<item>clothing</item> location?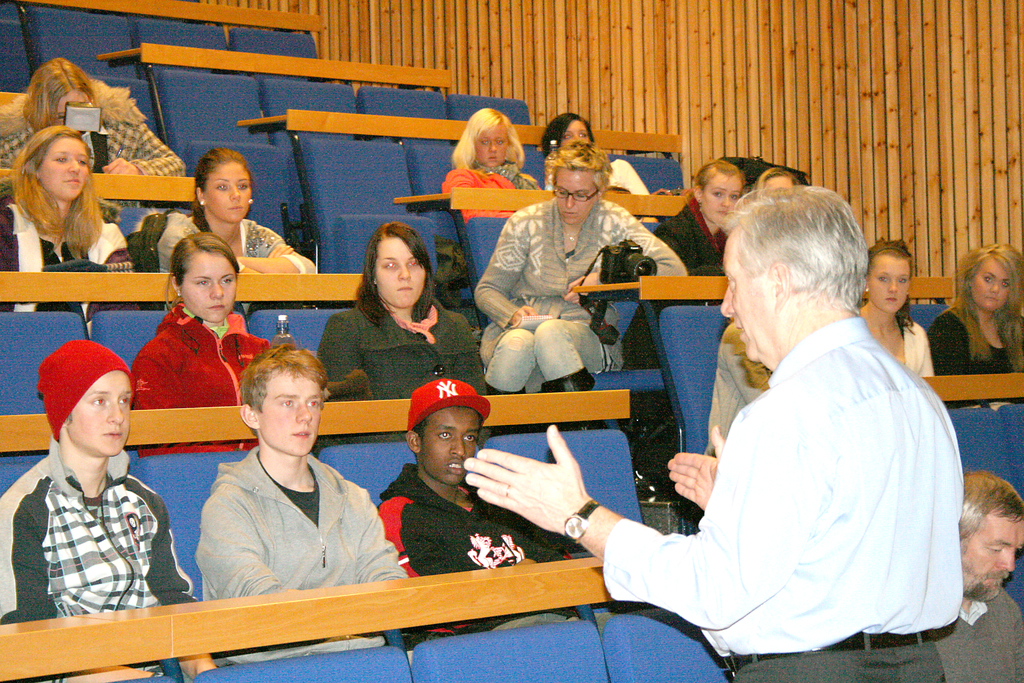
0, 201, 136, 309
